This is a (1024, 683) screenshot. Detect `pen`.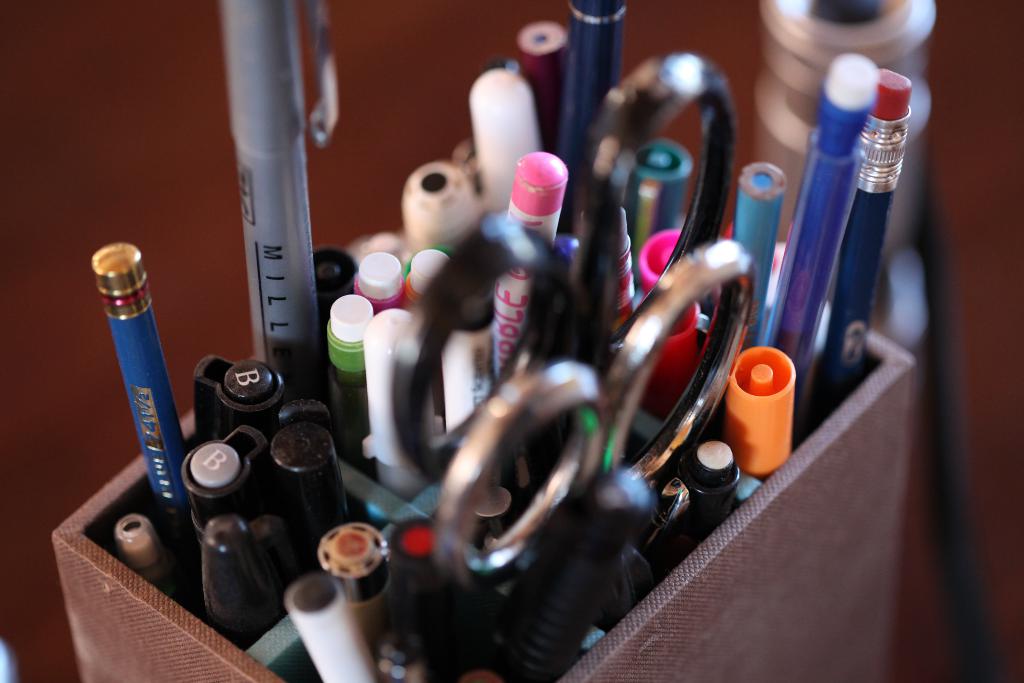
<region>120, 508, 172, 616</region>.
